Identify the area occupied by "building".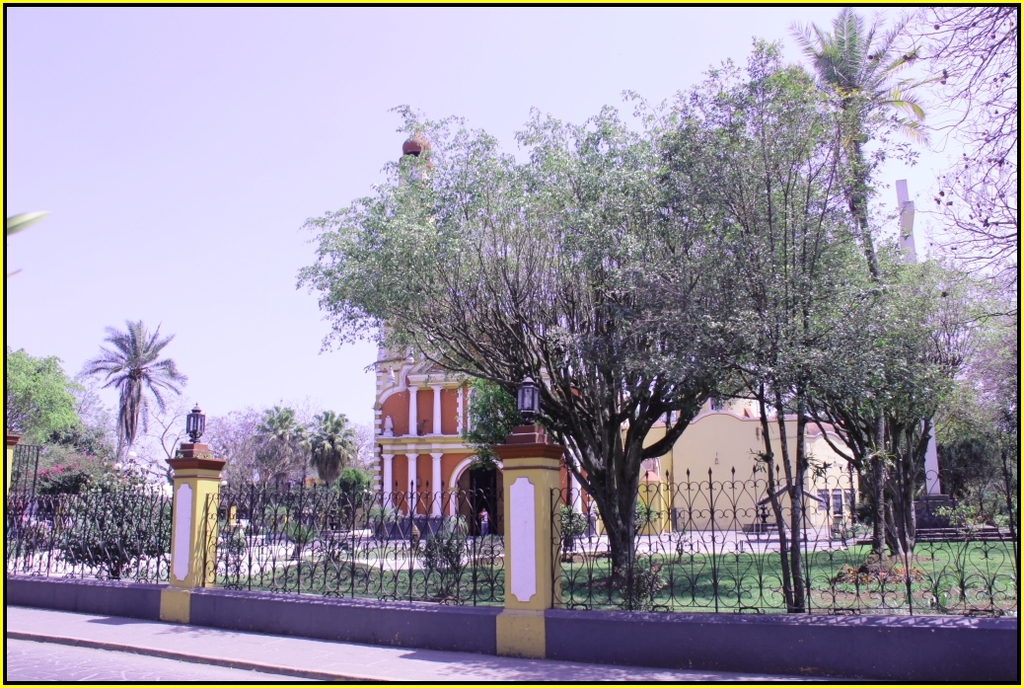
Area: 370/134/860/538.
